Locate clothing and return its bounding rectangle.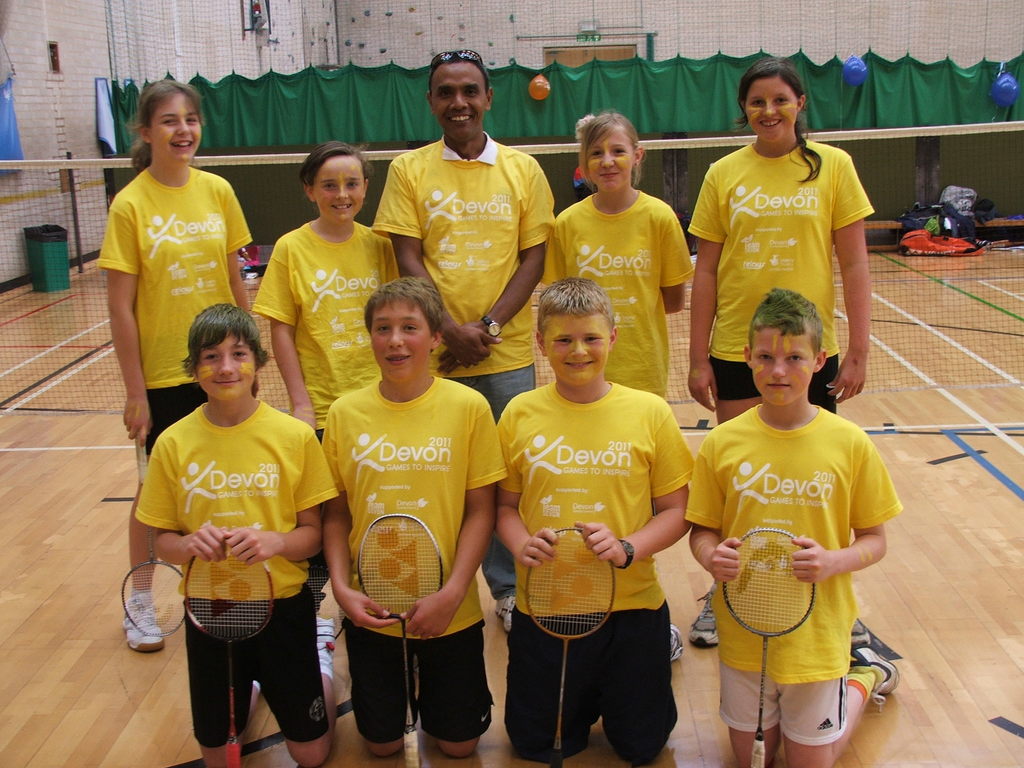
<box>96,161,255,460</box>.
